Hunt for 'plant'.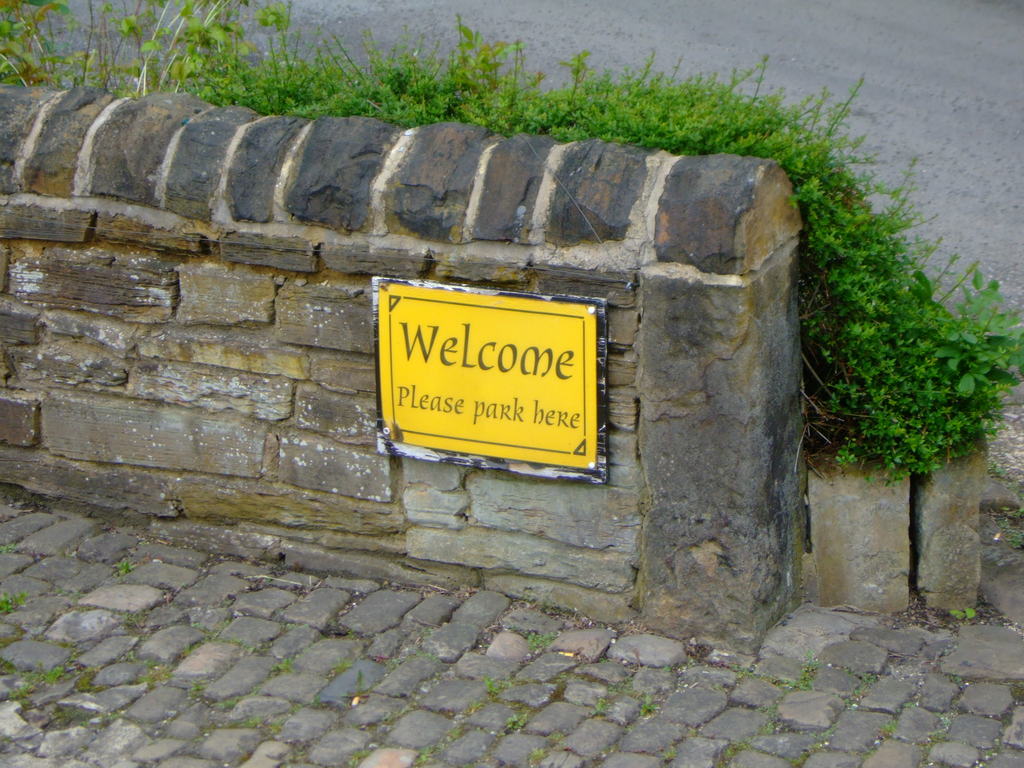
Hunted down at {"left": 399, "top": 710, "right": 484, "bottom": 767}.
